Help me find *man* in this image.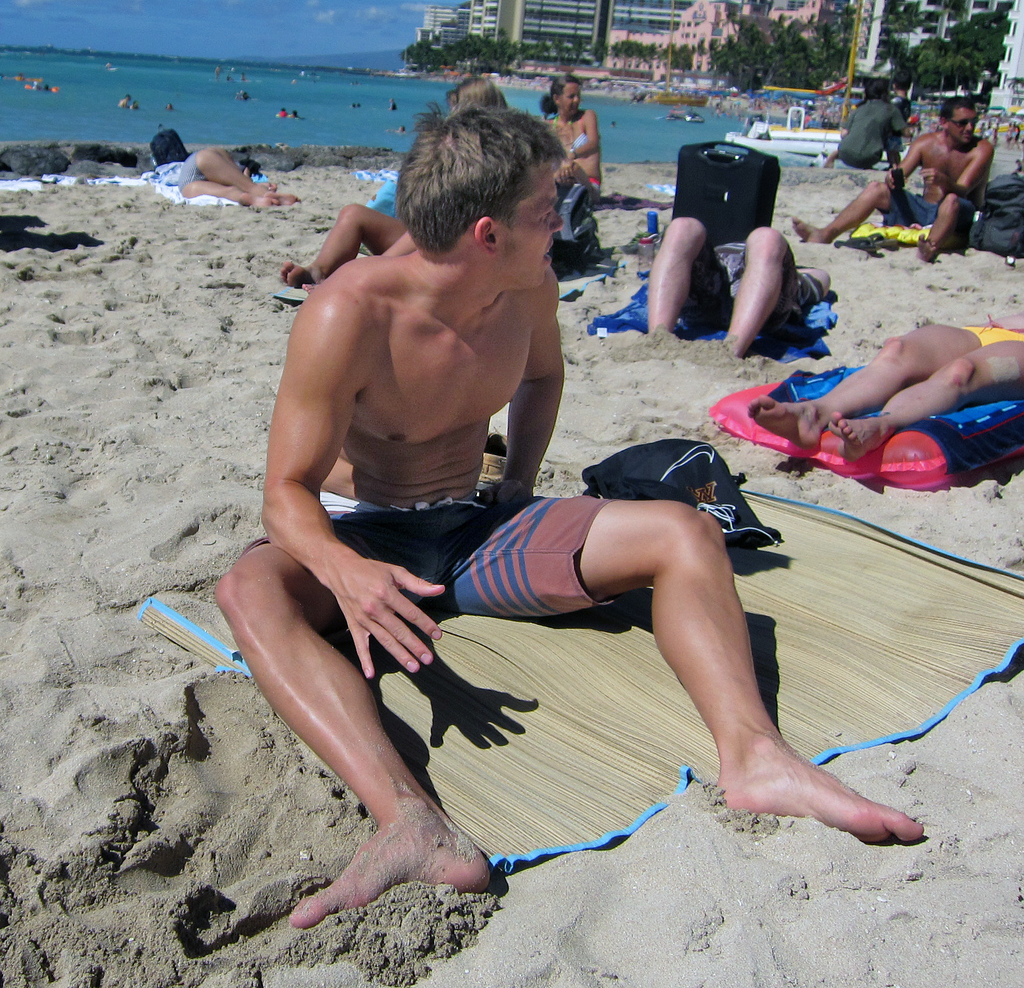
Found it: (x1=202, y1=124, x2=847, y2=951).
